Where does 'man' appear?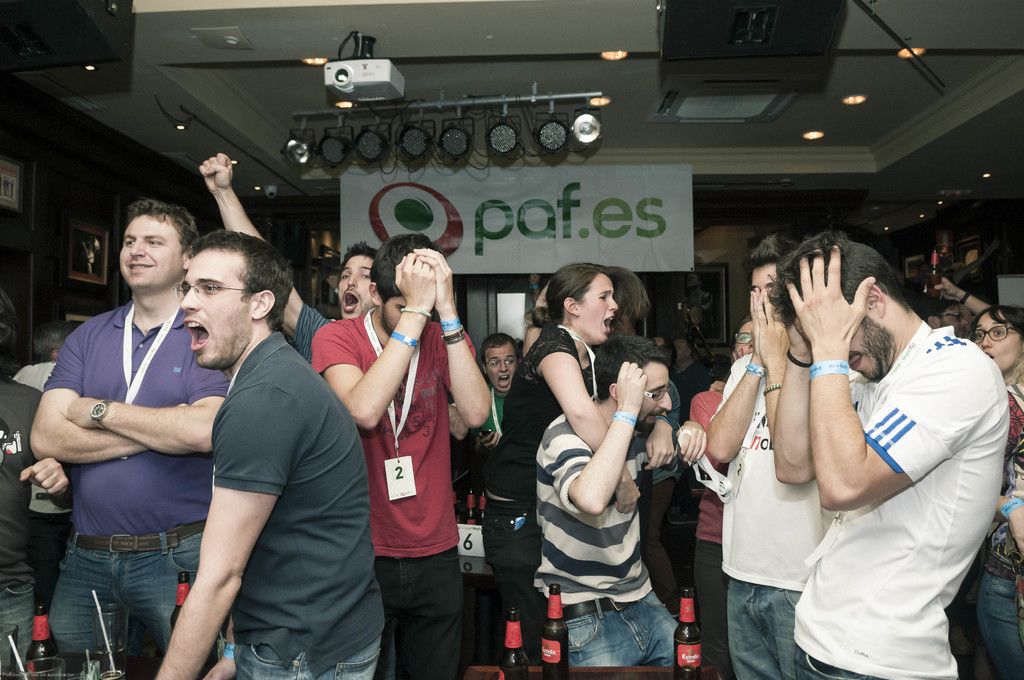
Appears at locate(313, 219, 495, 679).
